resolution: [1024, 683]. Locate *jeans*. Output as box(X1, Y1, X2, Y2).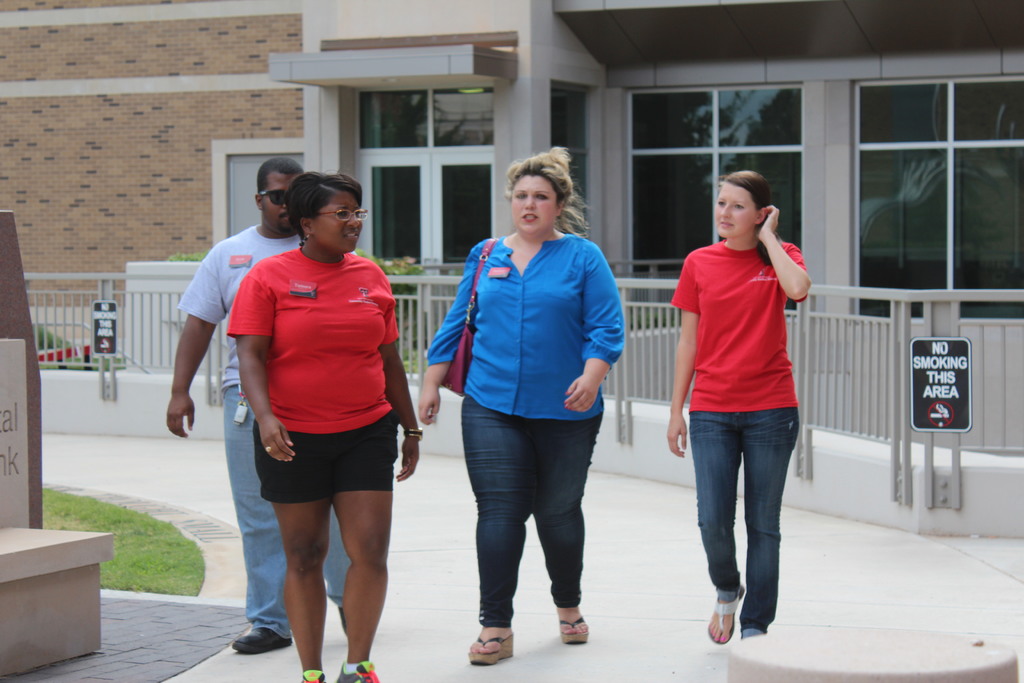
box(691, 410, 801, 638).
